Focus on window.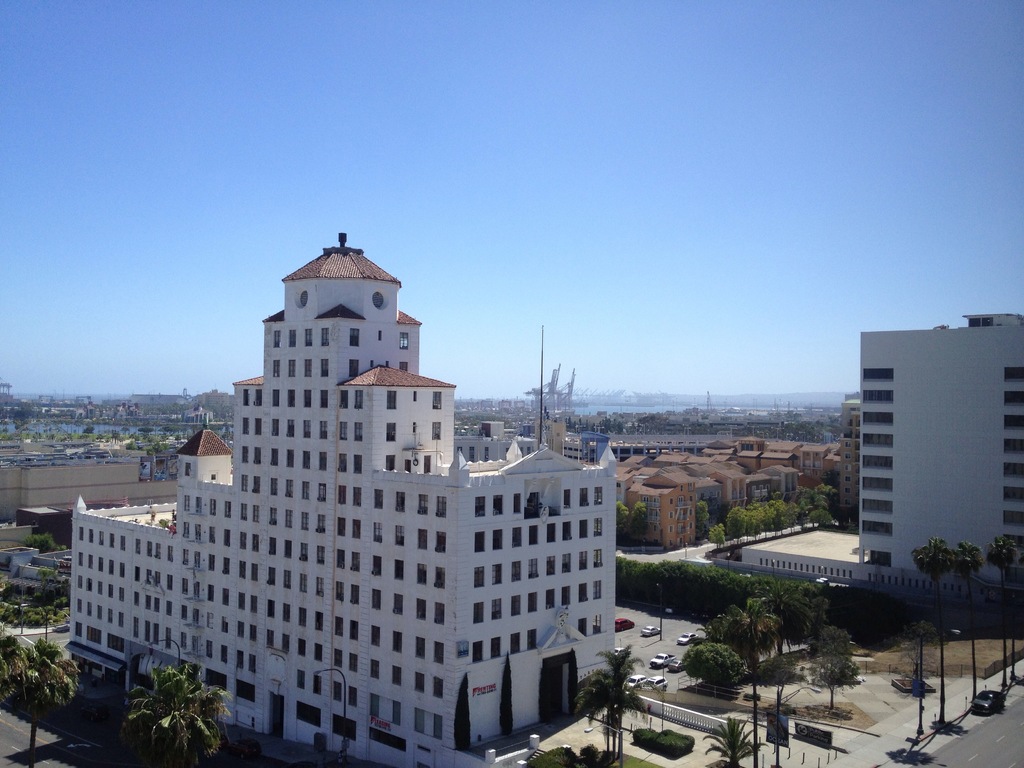
Focused at rect(370, 694, 380, 720).
